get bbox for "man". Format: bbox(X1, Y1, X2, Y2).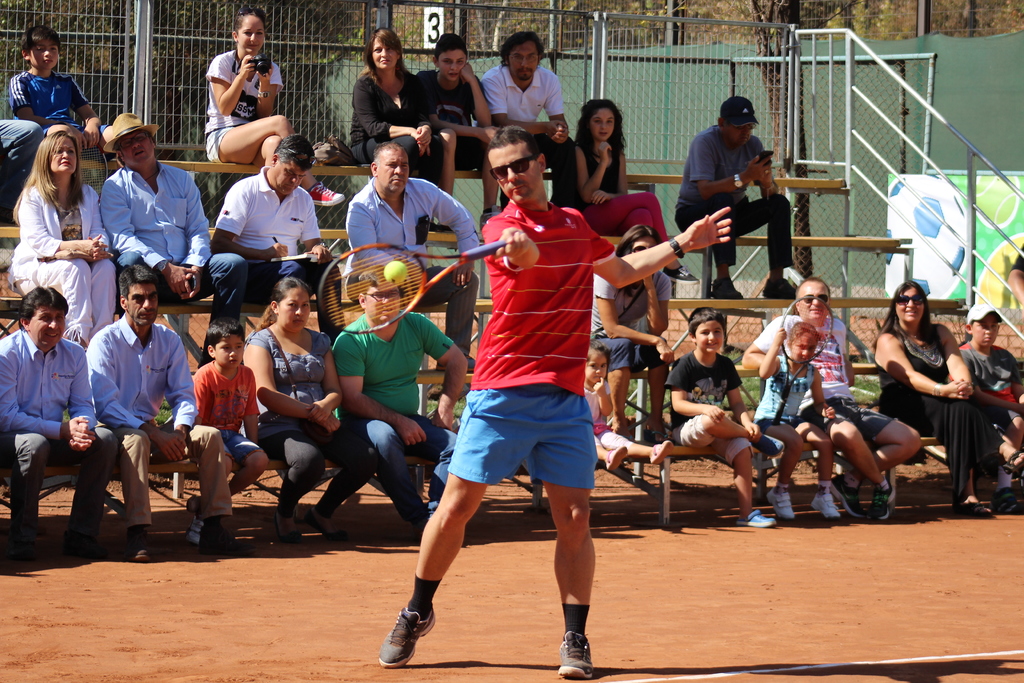
bbox(94, 261, 244, 556).
